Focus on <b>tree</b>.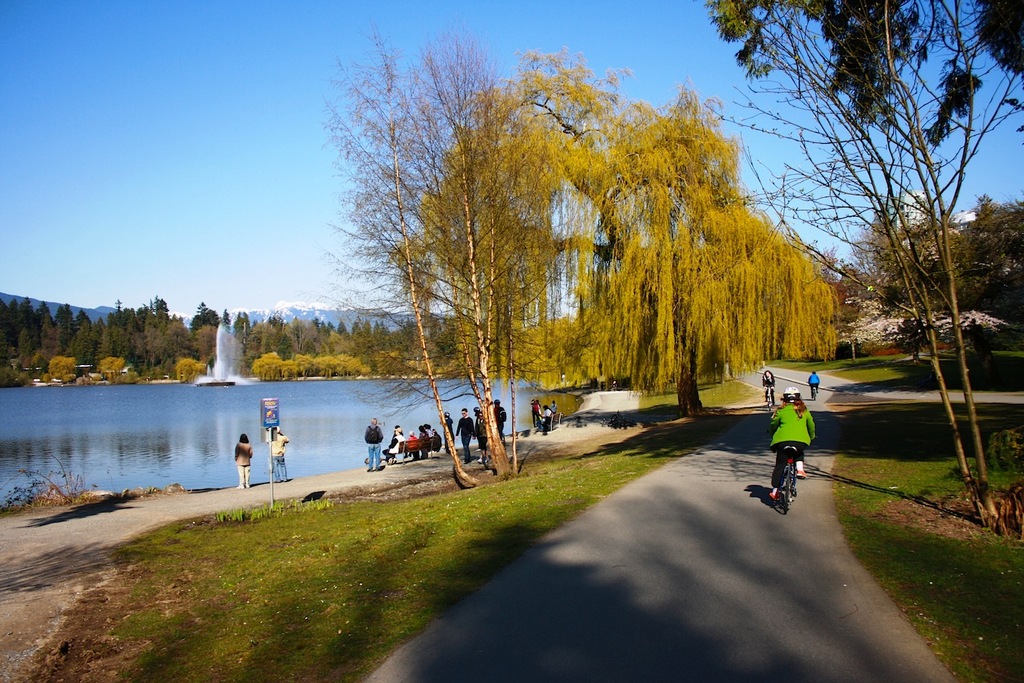
Focused at pyautogui.locateOnScreen(218, 310, 291, 385).
